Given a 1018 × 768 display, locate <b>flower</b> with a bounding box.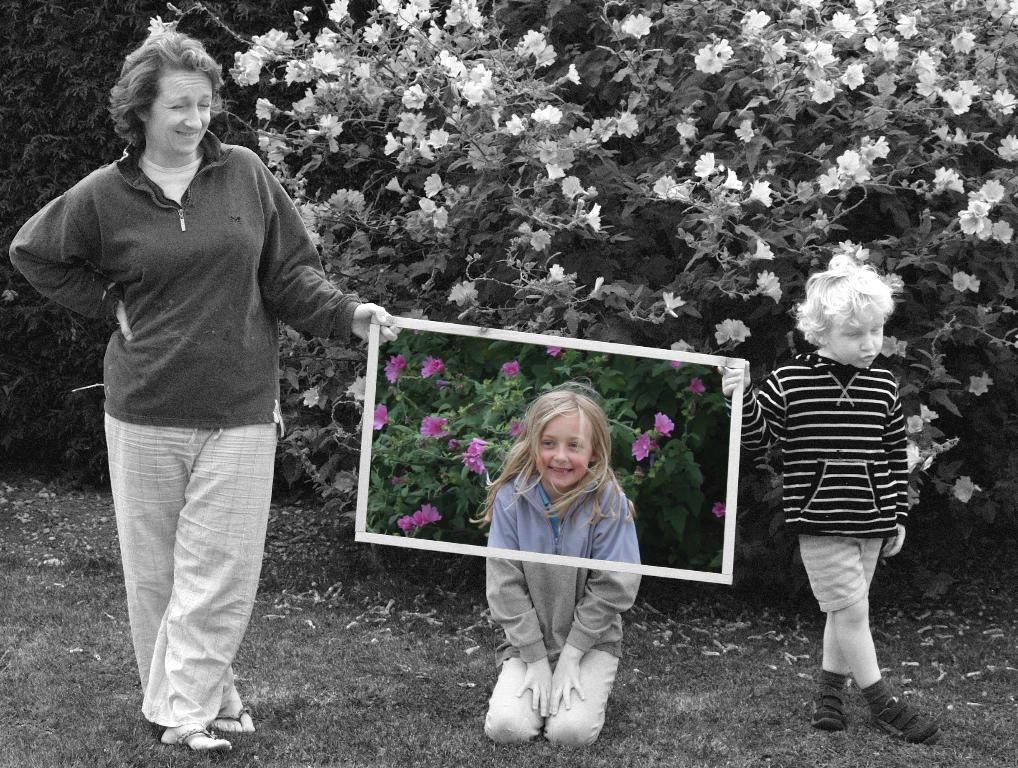
Located: (737, 118, 755, 145).
